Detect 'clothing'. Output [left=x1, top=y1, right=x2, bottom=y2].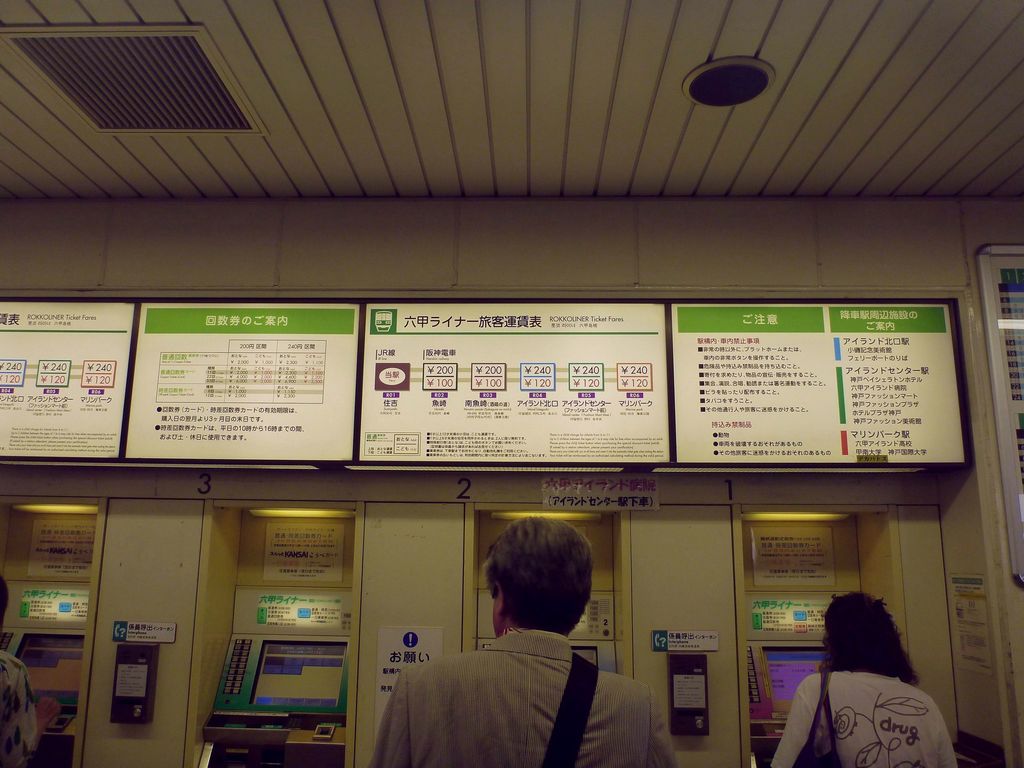
[left=387, top=602, right=661, bottom=763].
